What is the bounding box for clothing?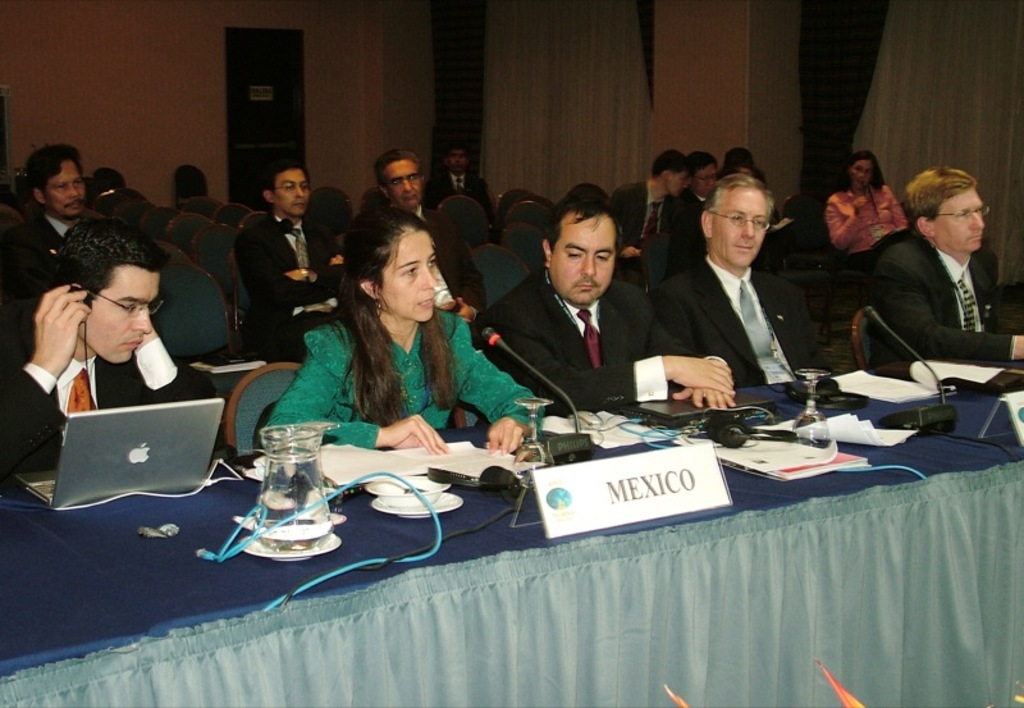
BBox(29, 213, 86, 243).
